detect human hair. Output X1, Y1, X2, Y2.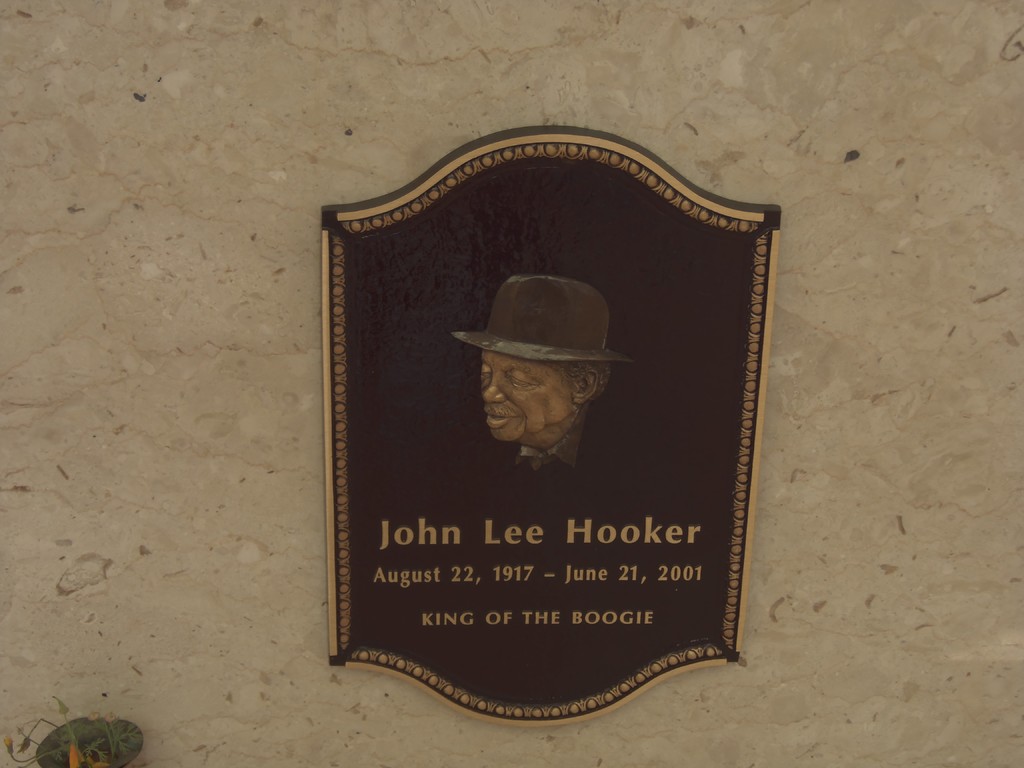
547, 356, 618, 404.
